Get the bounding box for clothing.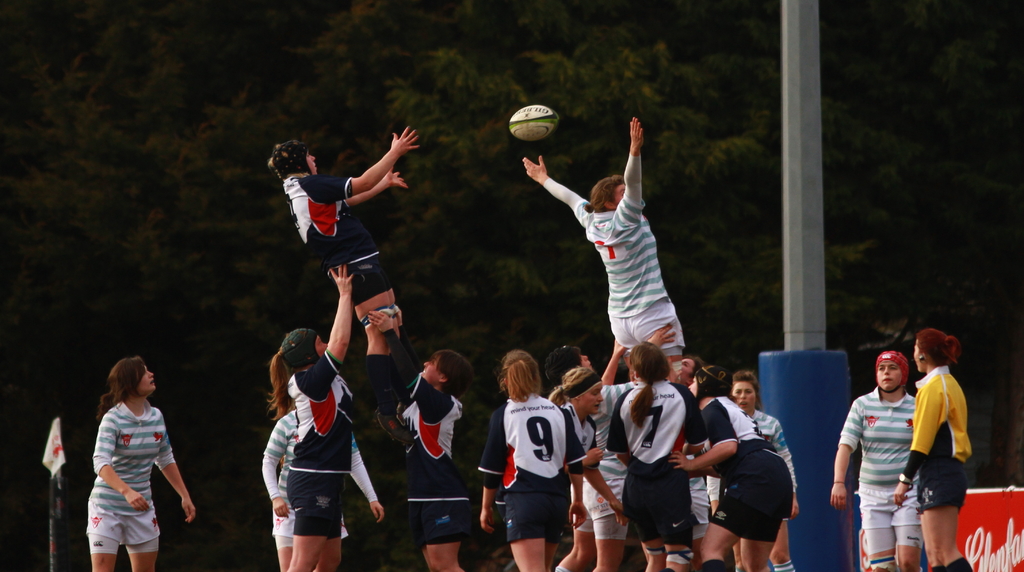
(737,402,797,522).
